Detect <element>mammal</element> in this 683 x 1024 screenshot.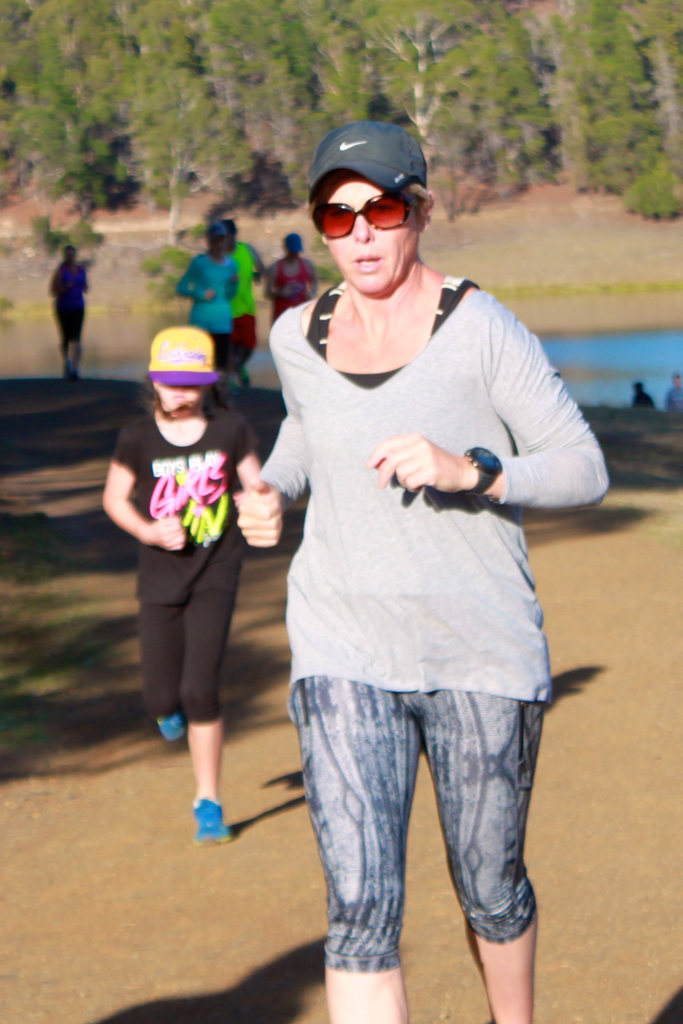
Detection: rect(45, 242, 85, 373).
